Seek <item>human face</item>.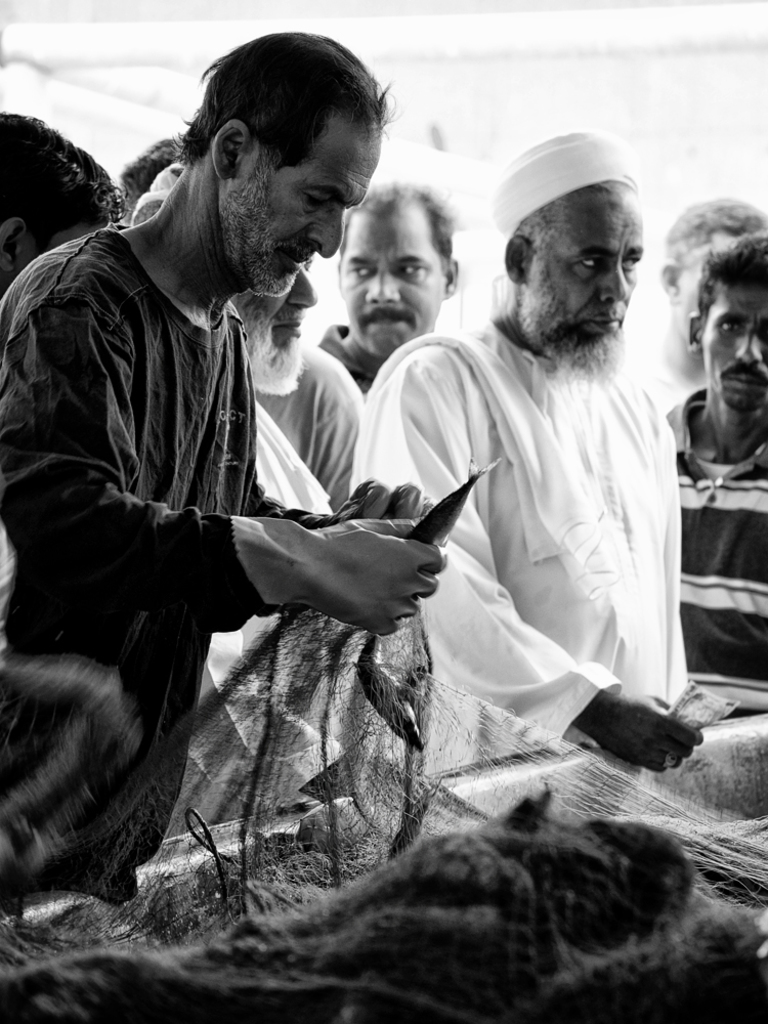
{"left": 334, "top": 209, "right": 435, "bottom": 357}.
